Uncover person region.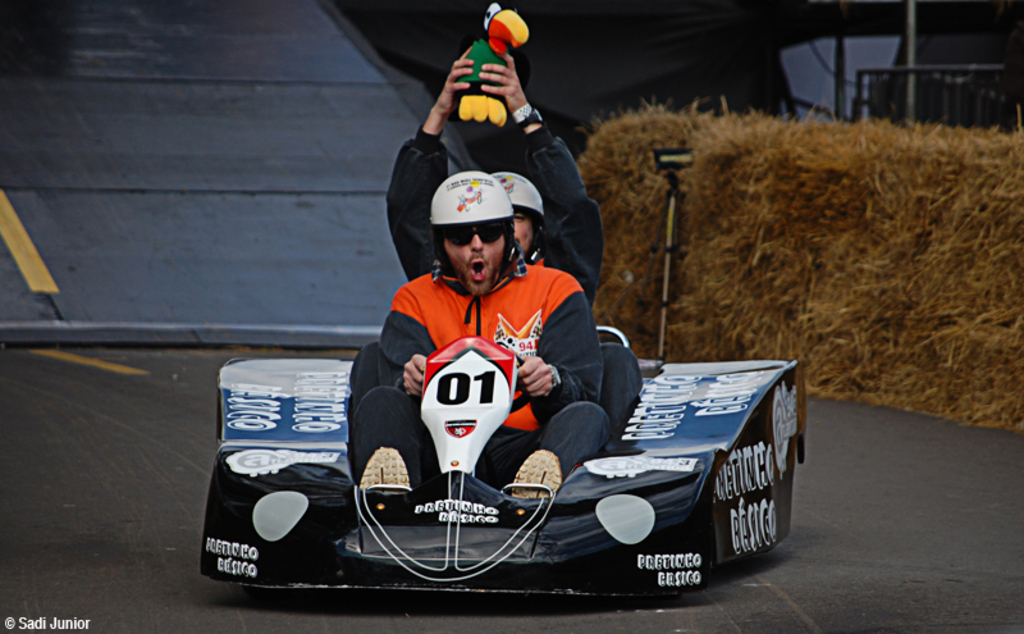
Uncovered: <region>349, 165, 608, 501</region>.
